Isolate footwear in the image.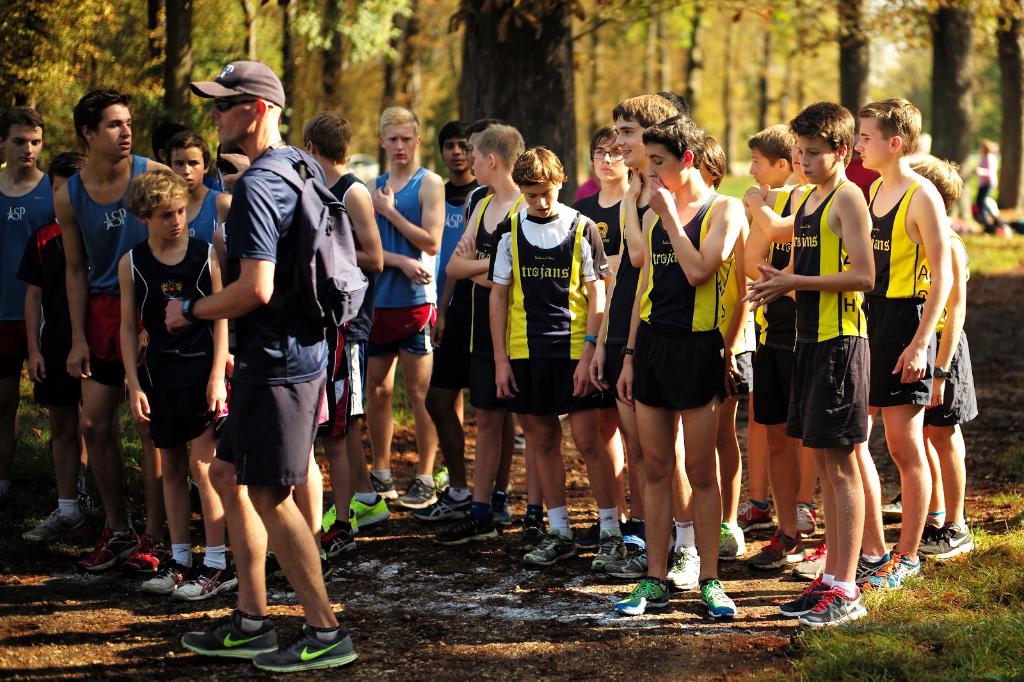
Isolated region: bbox=[850, 555, 886, 583].
